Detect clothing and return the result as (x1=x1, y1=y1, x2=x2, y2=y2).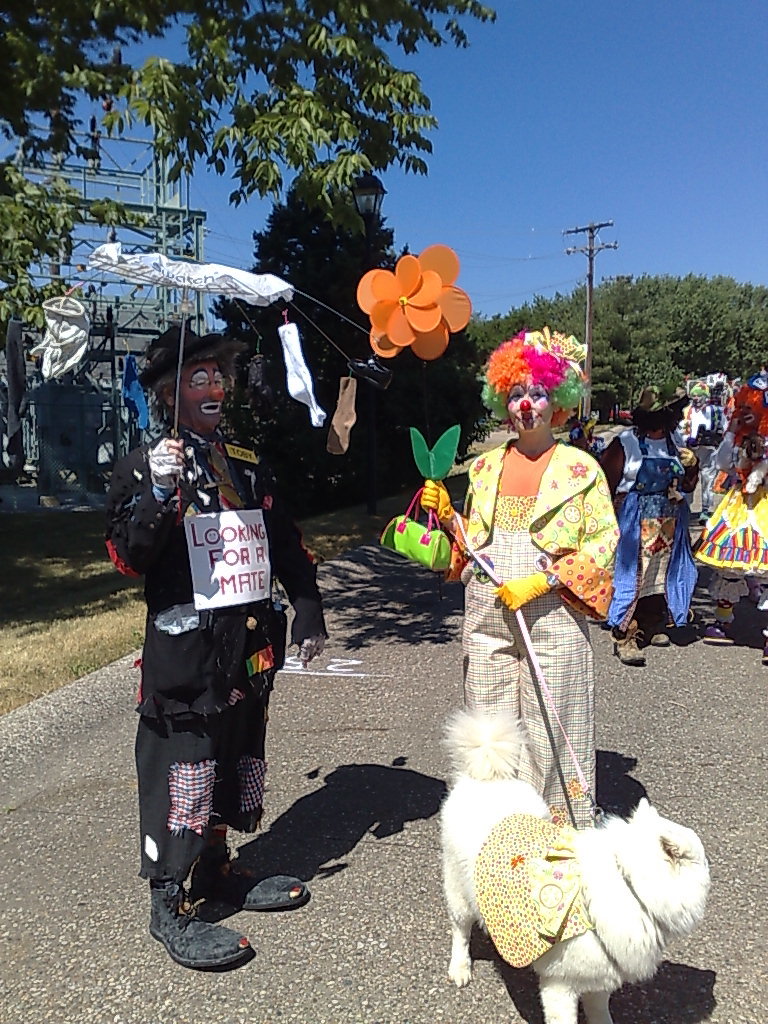
(x1=106, y1=418, x2=329, y2=886).
